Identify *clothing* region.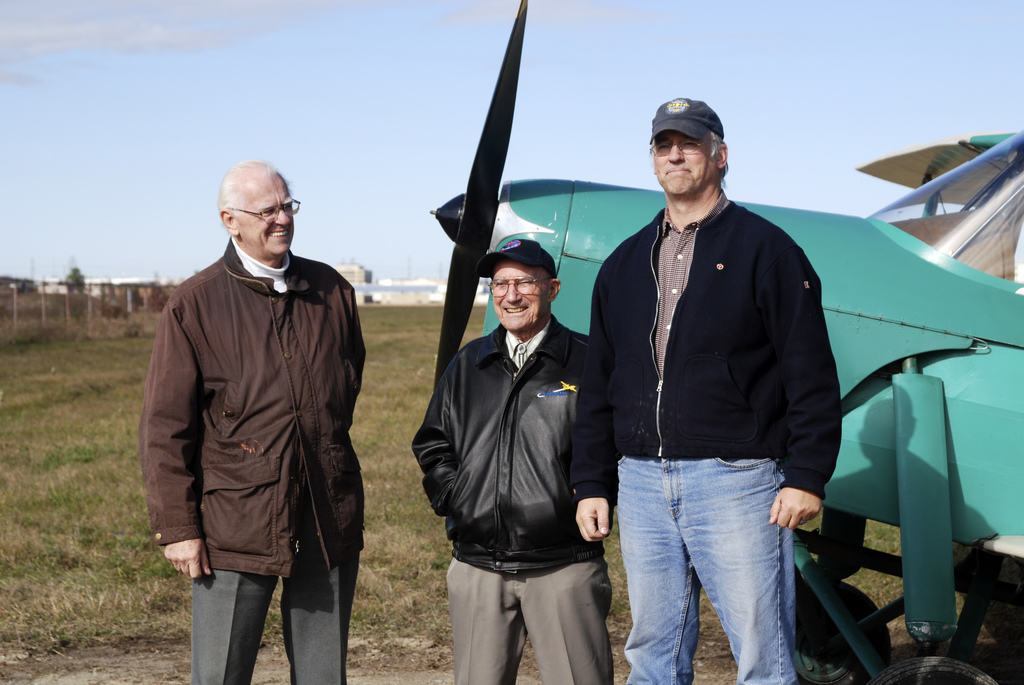
Region: [x1=567, y1=185, x2=833, y2=684].
